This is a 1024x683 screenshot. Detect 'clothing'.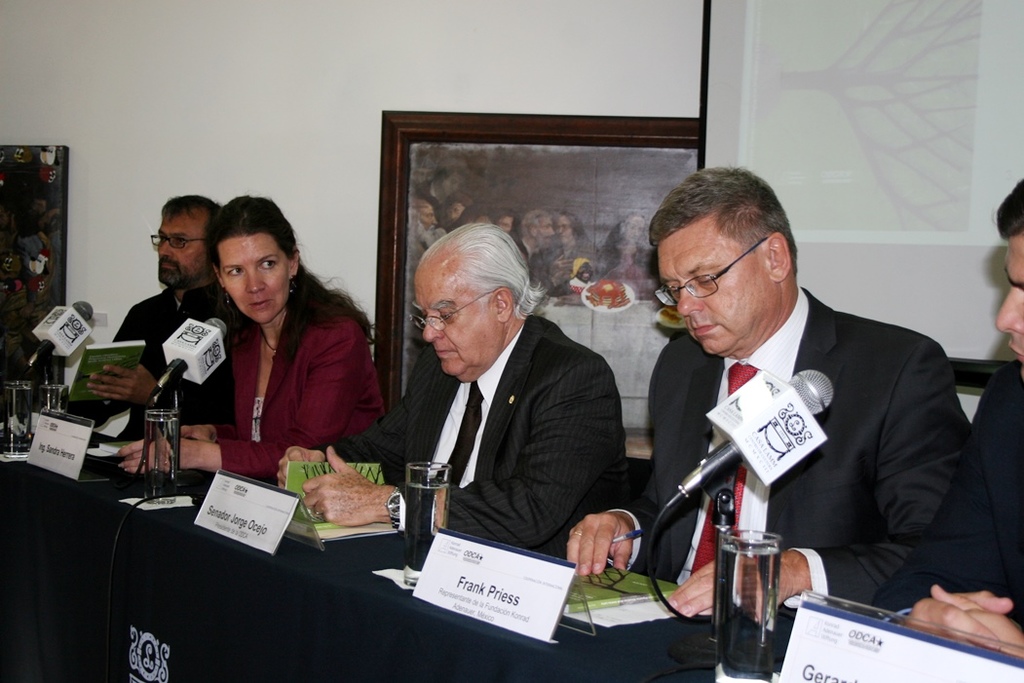
<region>310, 314, 631, 561</region>.
